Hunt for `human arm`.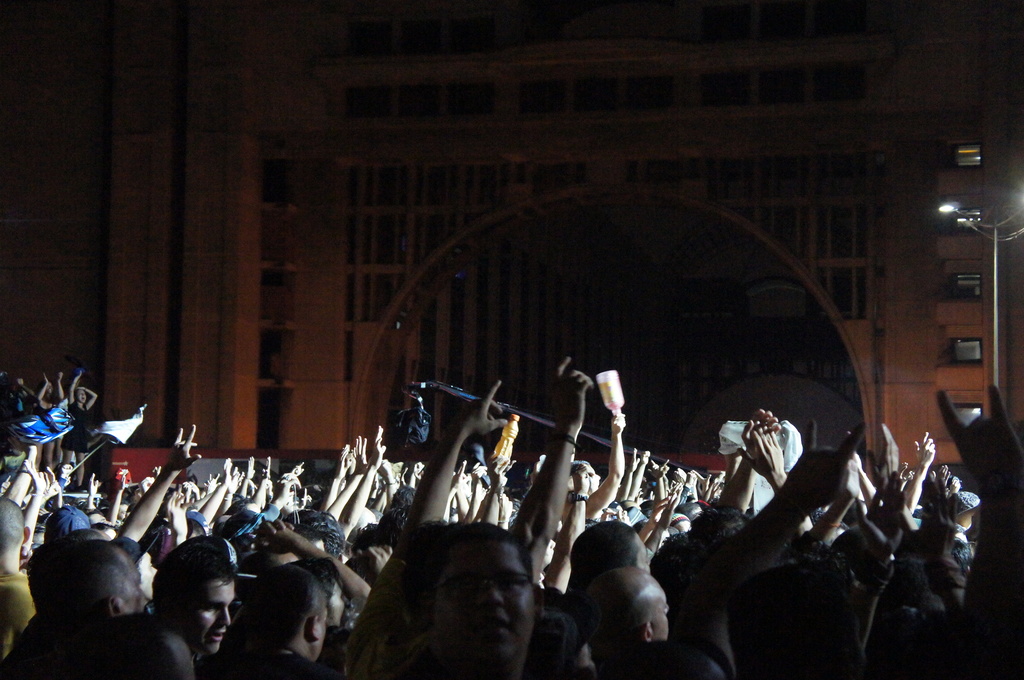
Hunted down at x1=509 y1=359 x2=593 y2=581.
